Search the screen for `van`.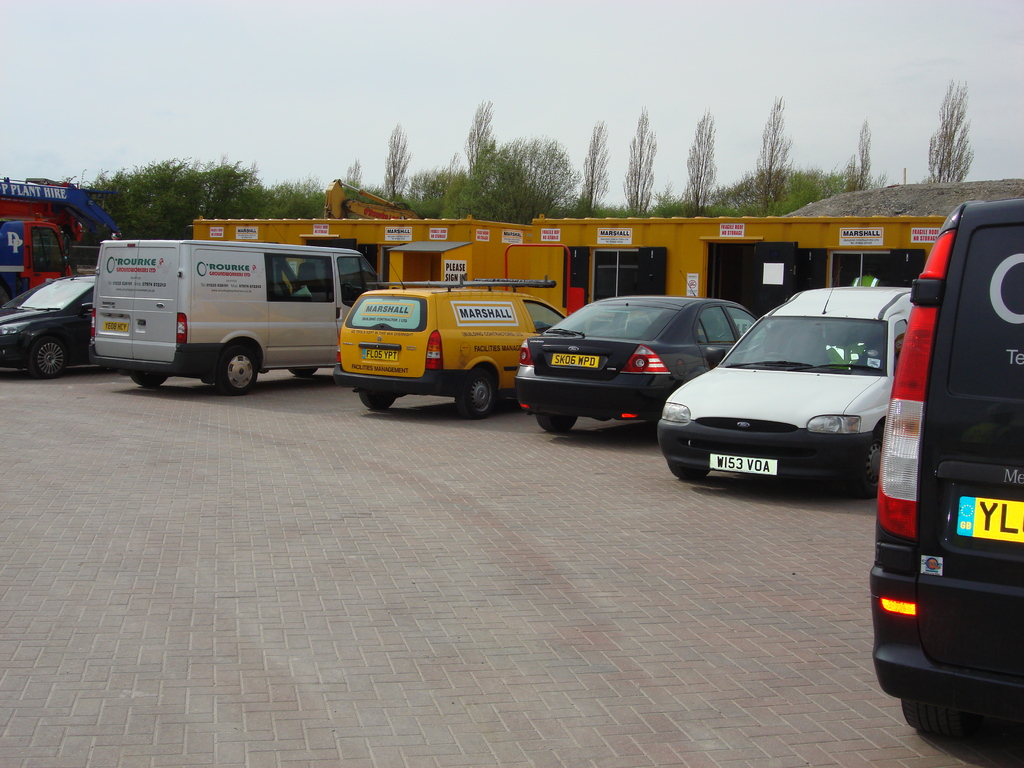
Found at (left=334, top=281, right=568, bottom=419).
